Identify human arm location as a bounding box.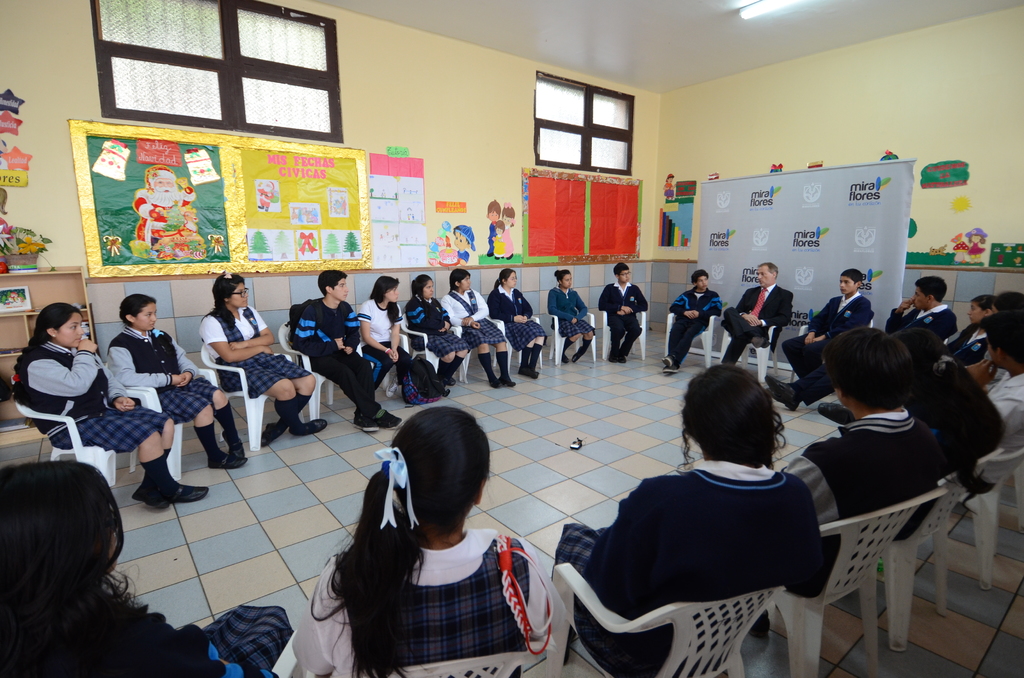
<region>297, 302, 348, 366</region>.
